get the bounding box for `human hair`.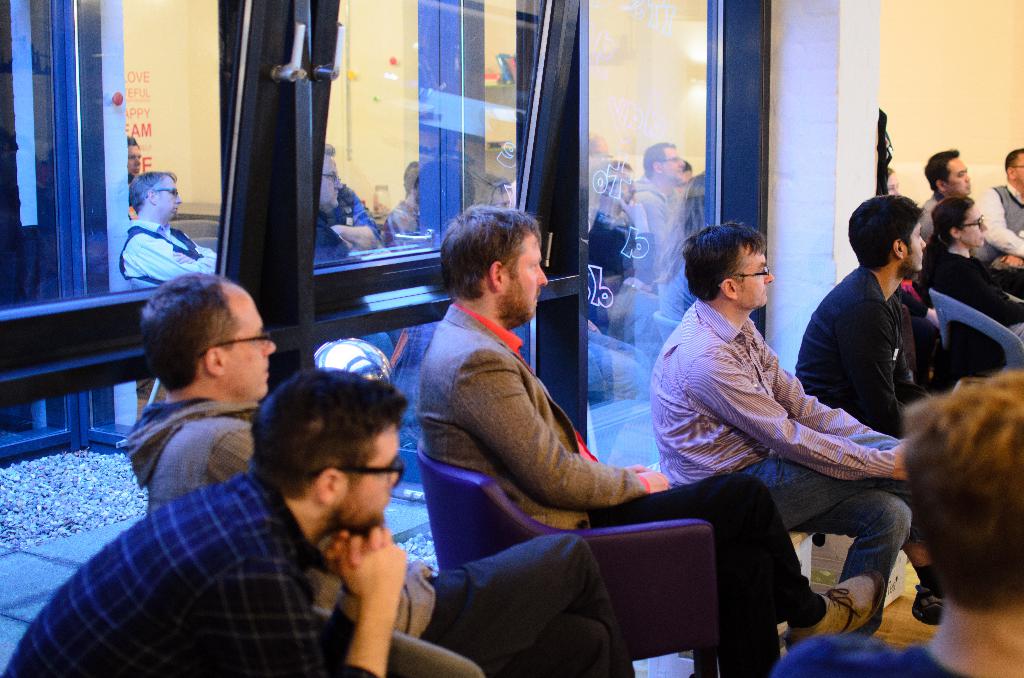
x1=126 y1=132 x2=140 y2=150.
